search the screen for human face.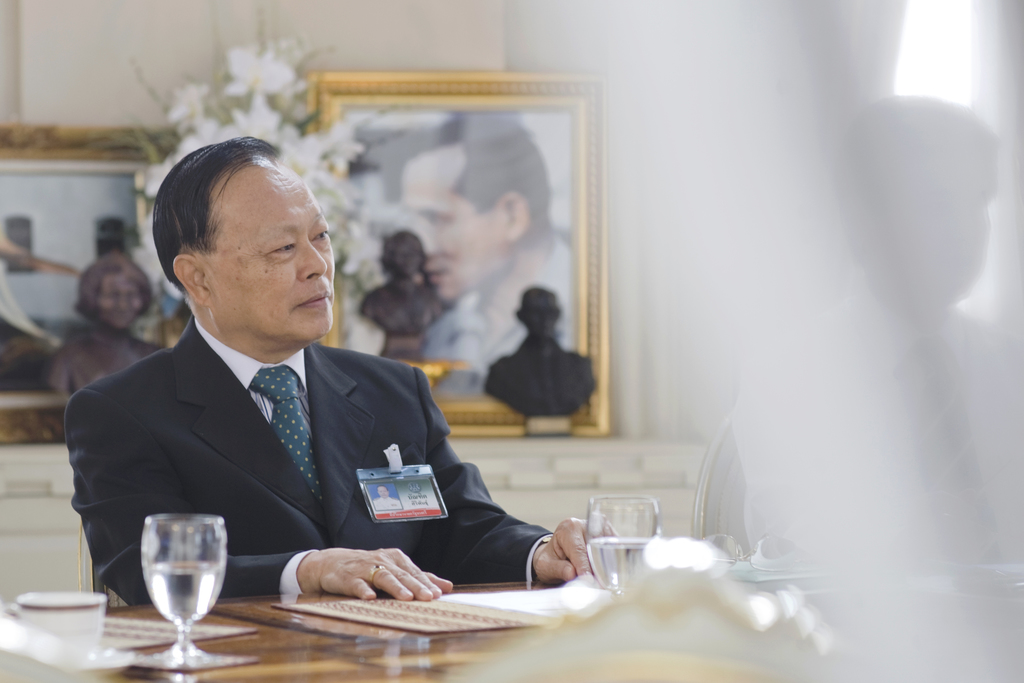
Found at box(207, 168, 340, 350).
